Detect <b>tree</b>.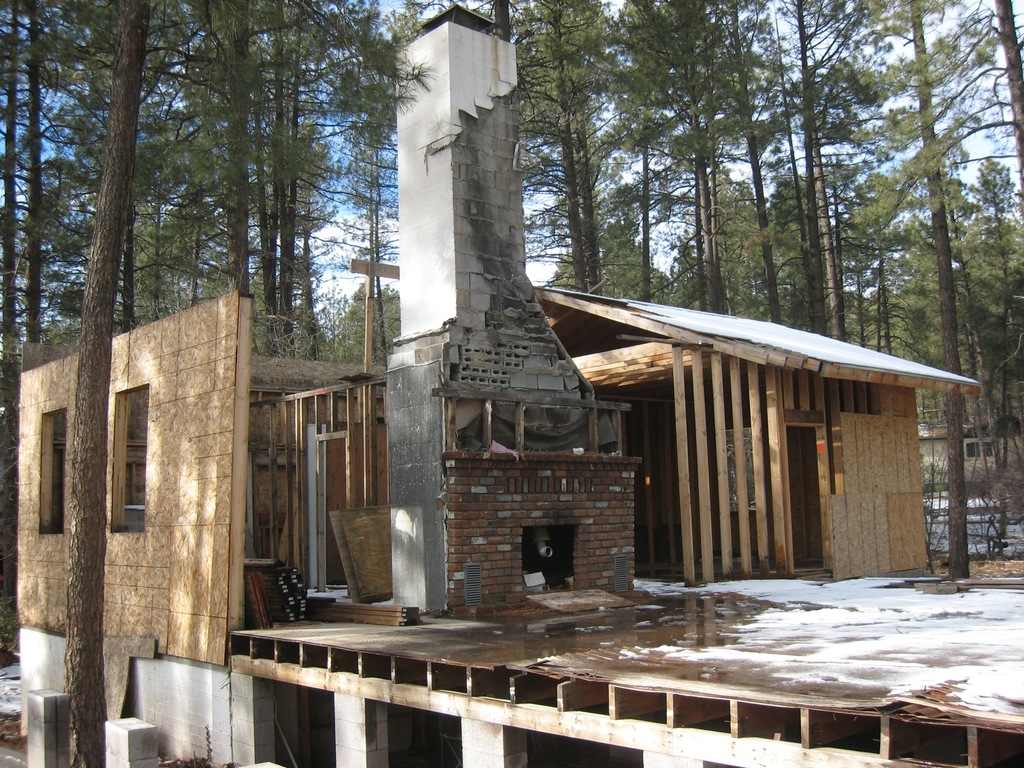
Detected at [943,156,1023,521].
